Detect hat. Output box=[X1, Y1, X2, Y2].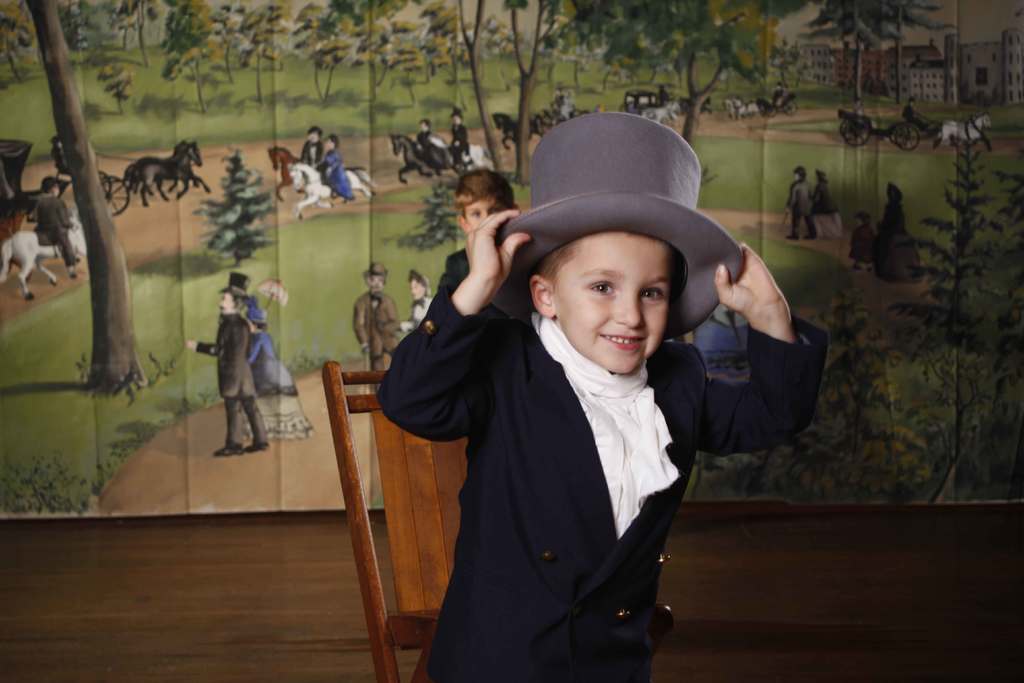
box=[491, 109, 744, 340].
